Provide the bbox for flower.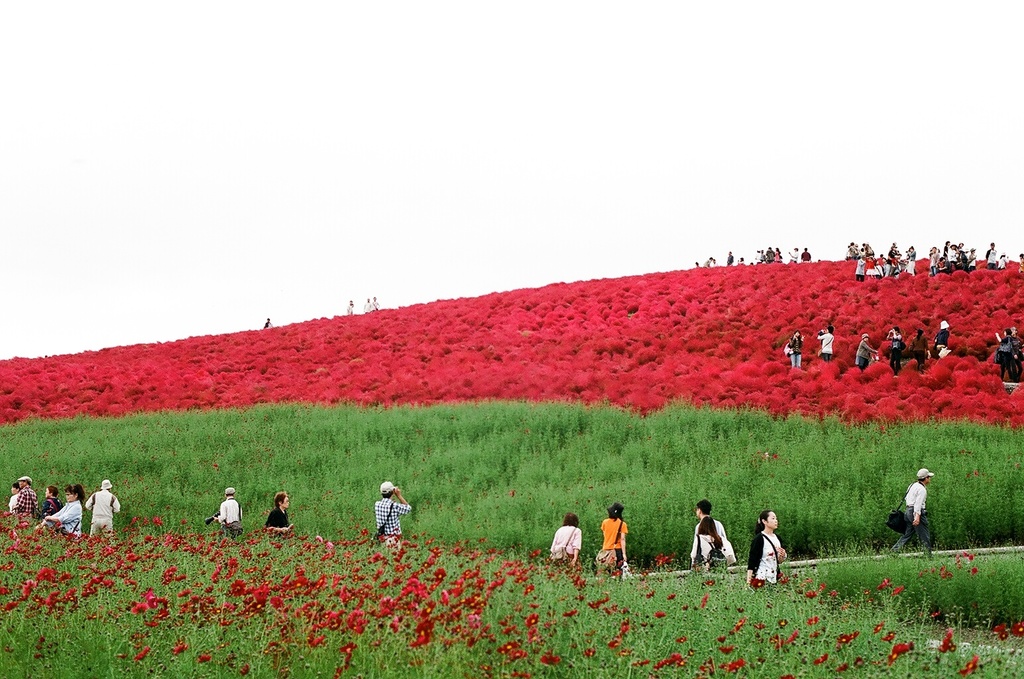
Rect(809, 650, 829, 668).
